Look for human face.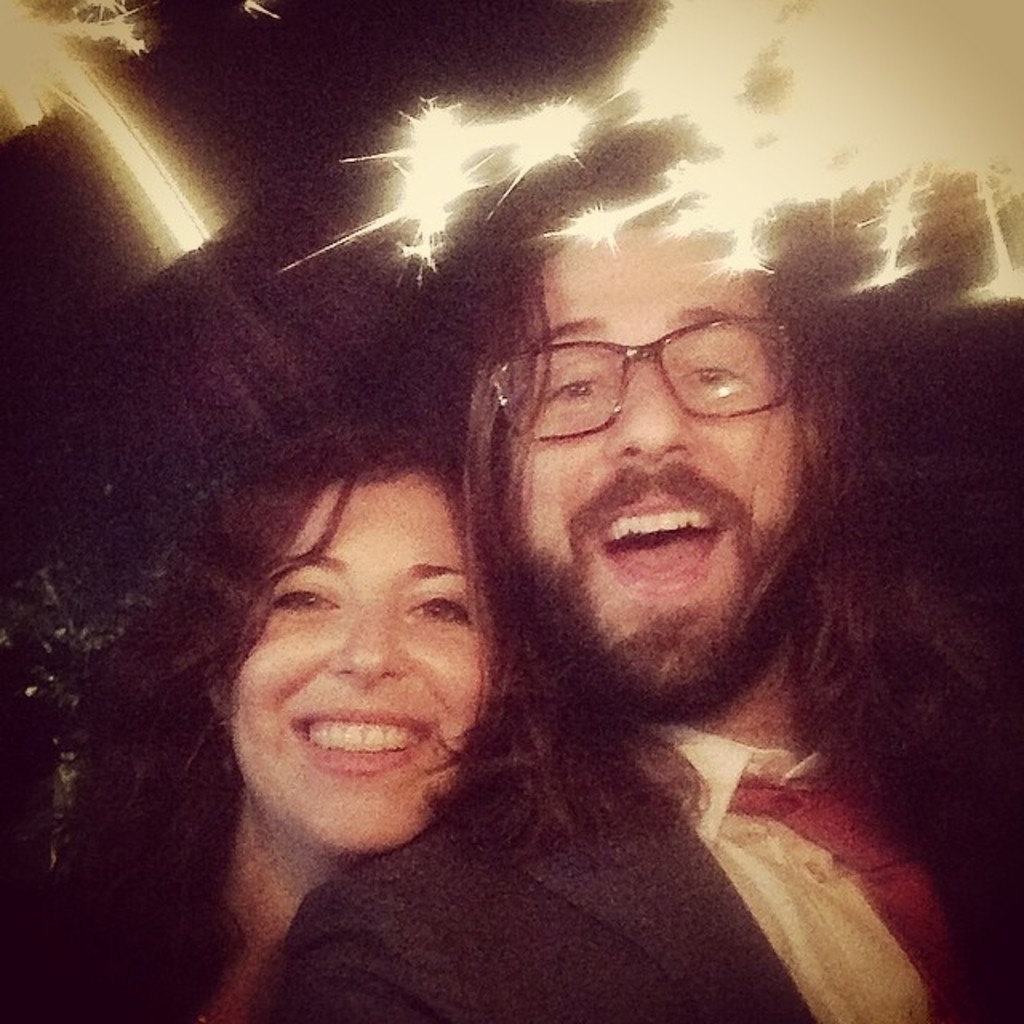
Found: bbox(493, 214, 808, 701).
